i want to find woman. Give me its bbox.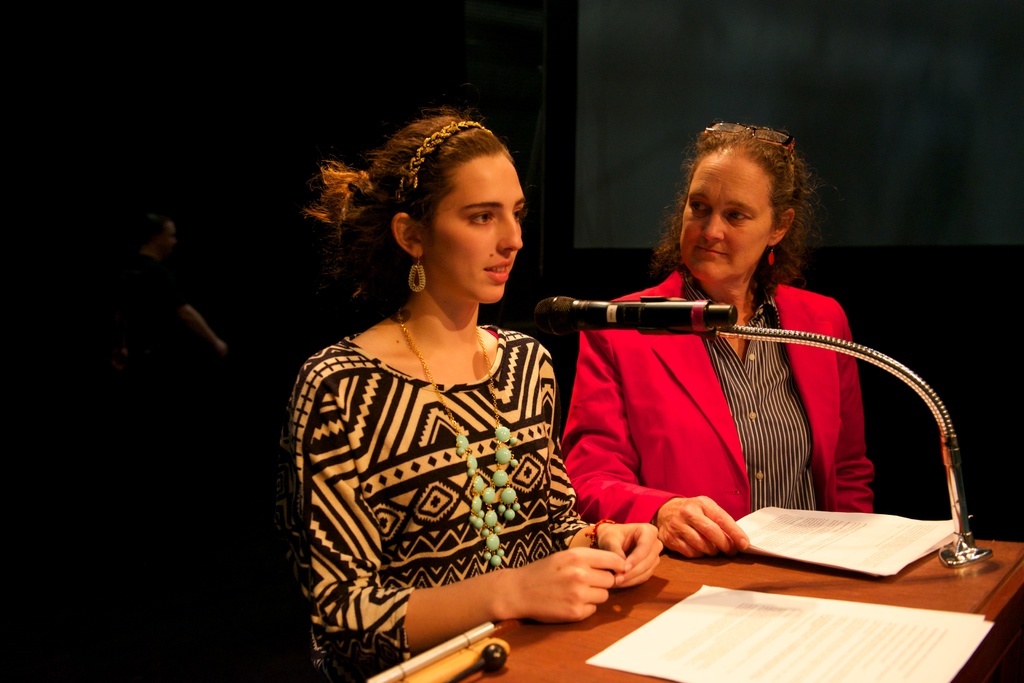
550/118/884/554.
